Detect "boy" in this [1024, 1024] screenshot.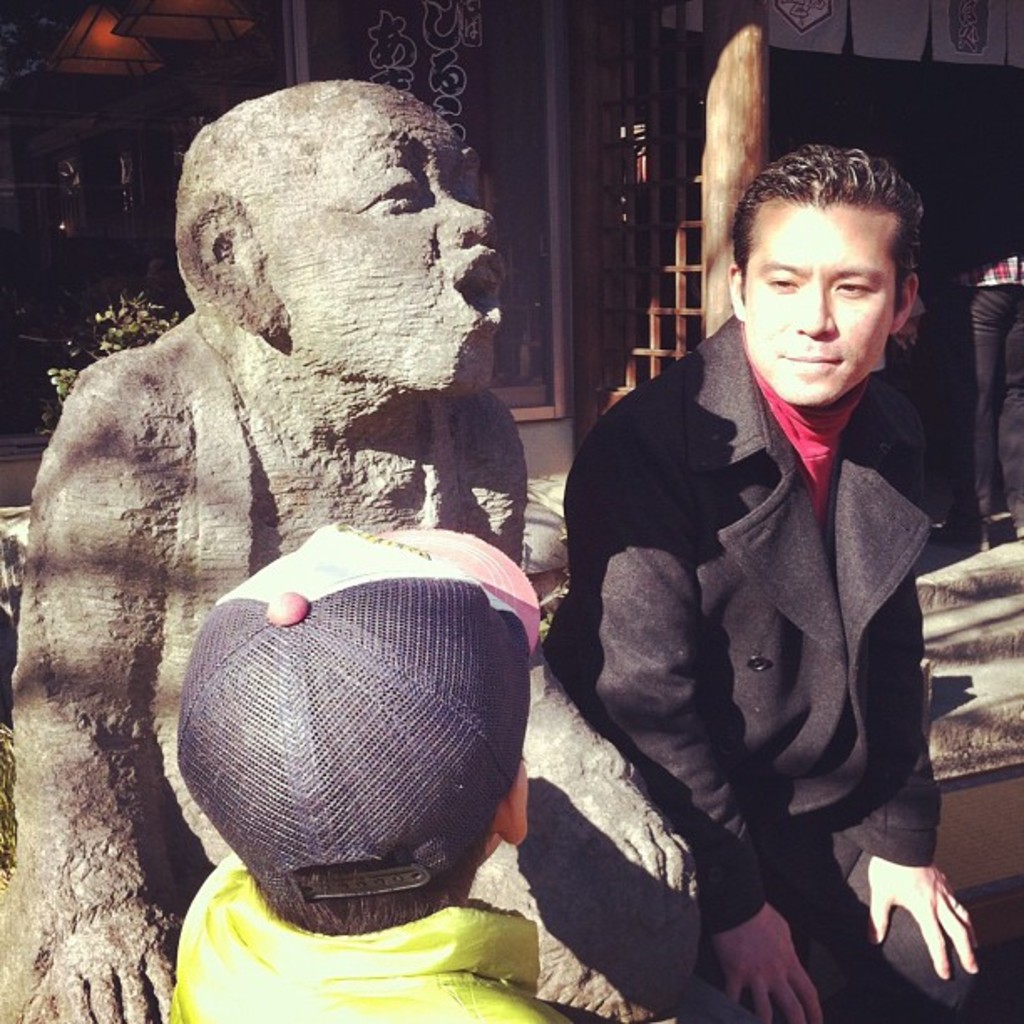
Detection: BBox(171, 525, 661, 1022).
